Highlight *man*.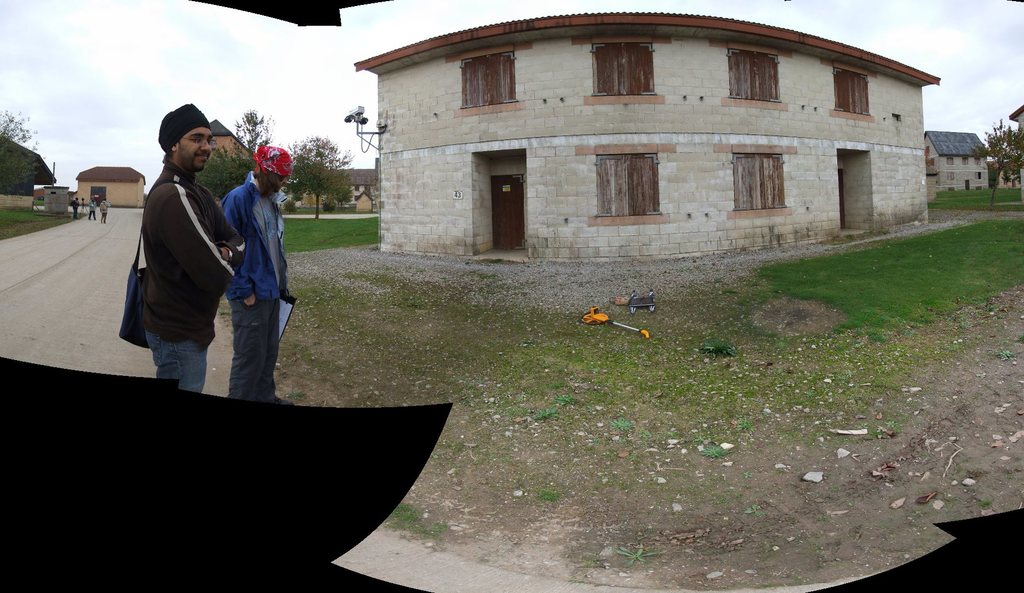
Highlighted region: 116,103,243,399.
